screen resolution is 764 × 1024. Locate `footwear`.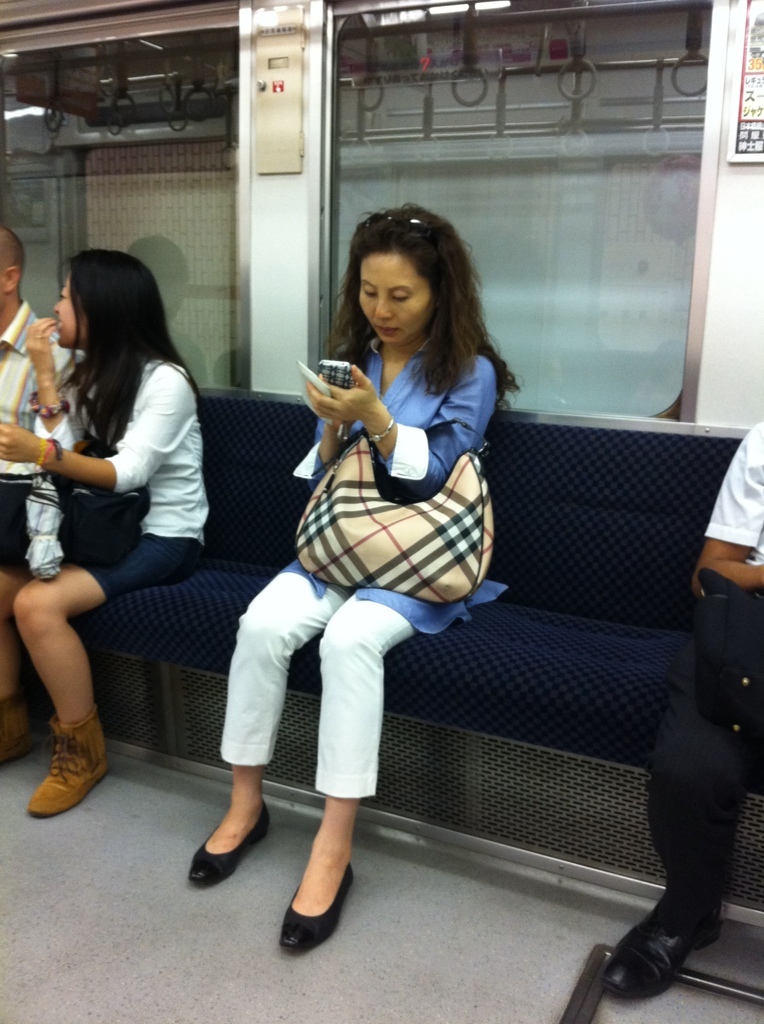
x1=282 y1=825 x2=358 y2=949.
